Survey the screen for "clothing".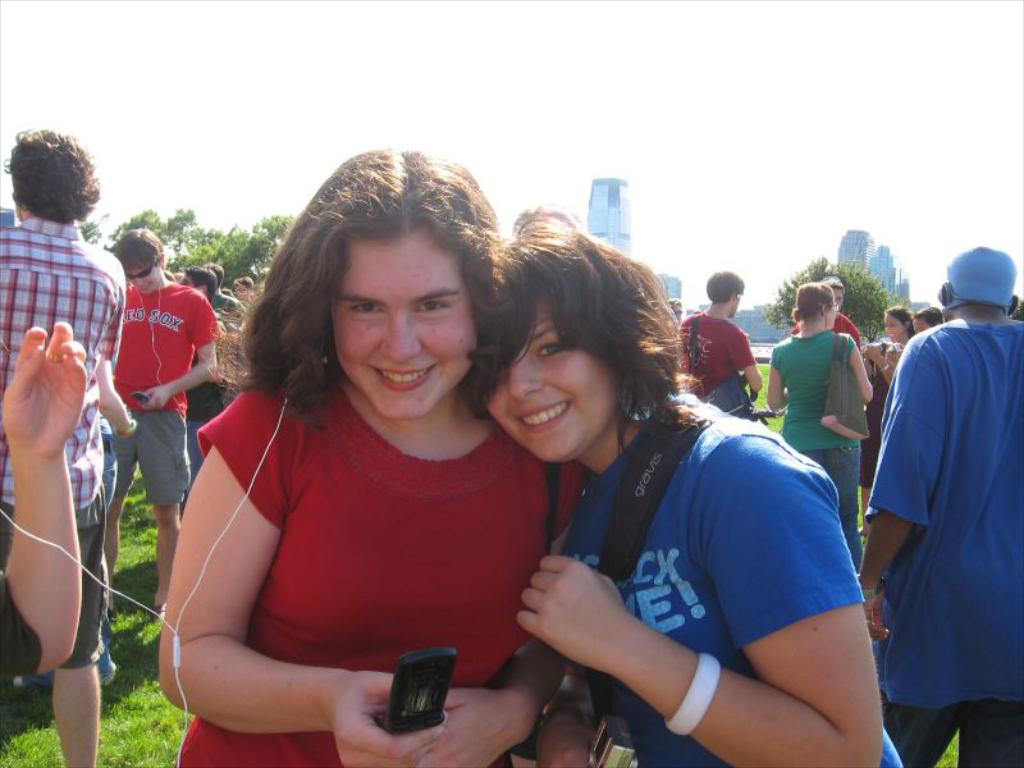
Survey found: l=0, t=221, r=125, b=767.
